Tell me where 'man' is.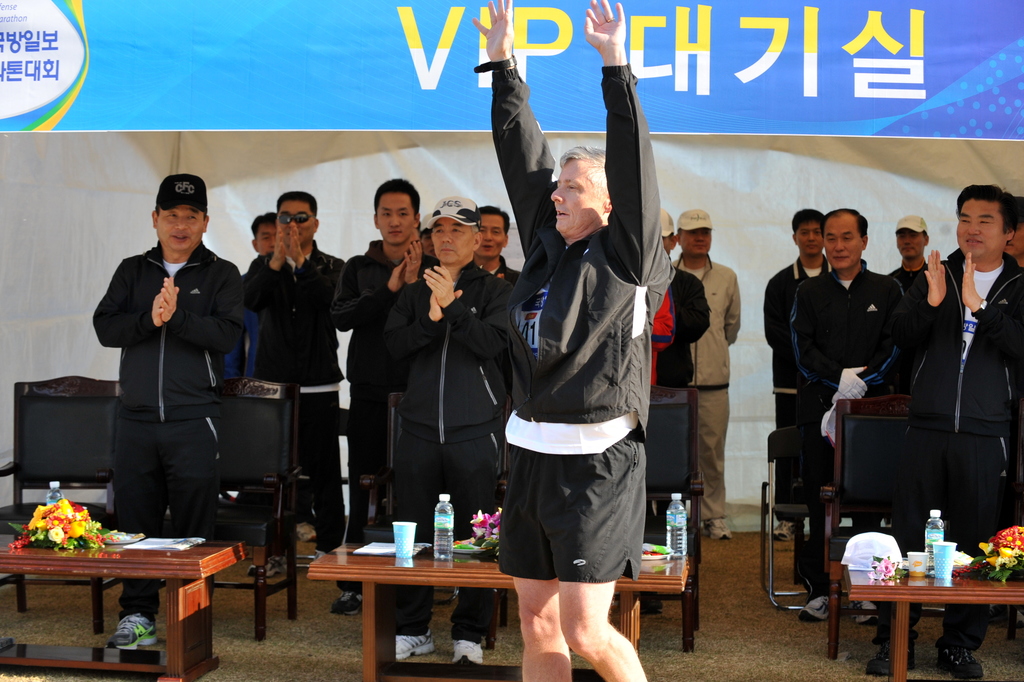
'man' is at {"left": 647, "top": 211, "right": 711, "bottom": 392}.
